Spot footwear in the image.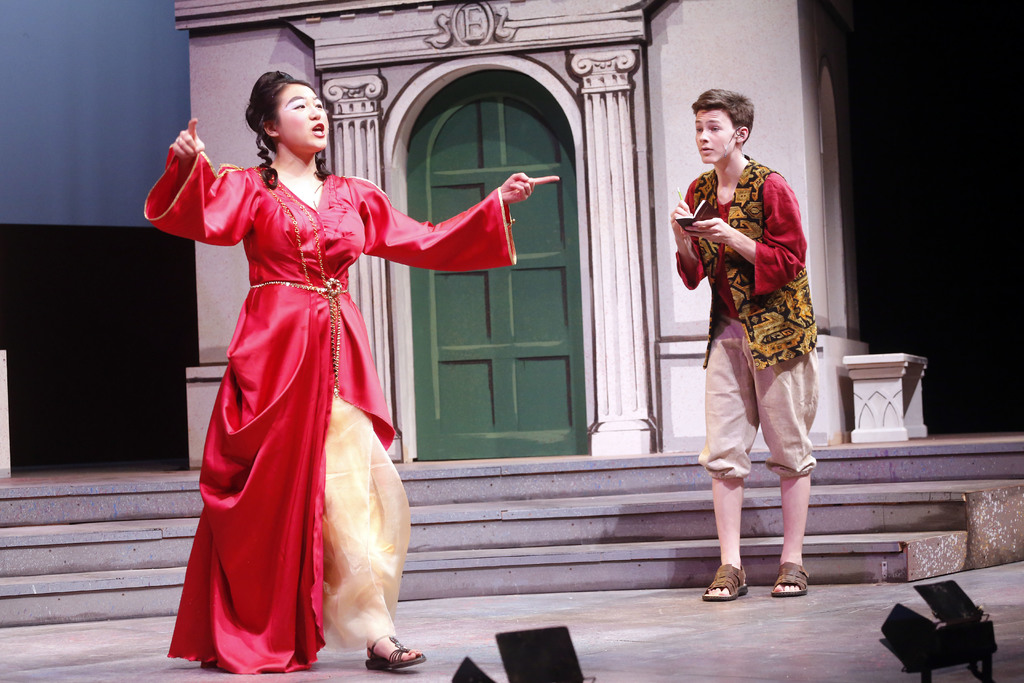
footwear found at <region>713, 551, 778, 615</region>.
